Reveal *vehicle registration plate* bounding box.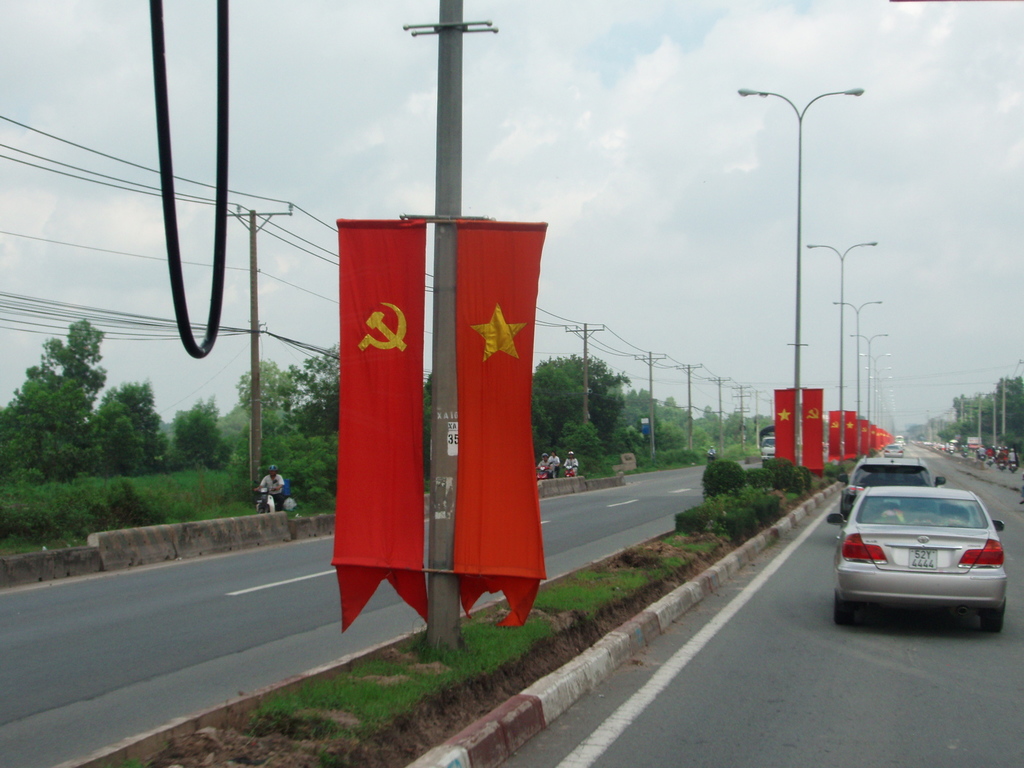
Revealed: 906, 550, 938, 570.
